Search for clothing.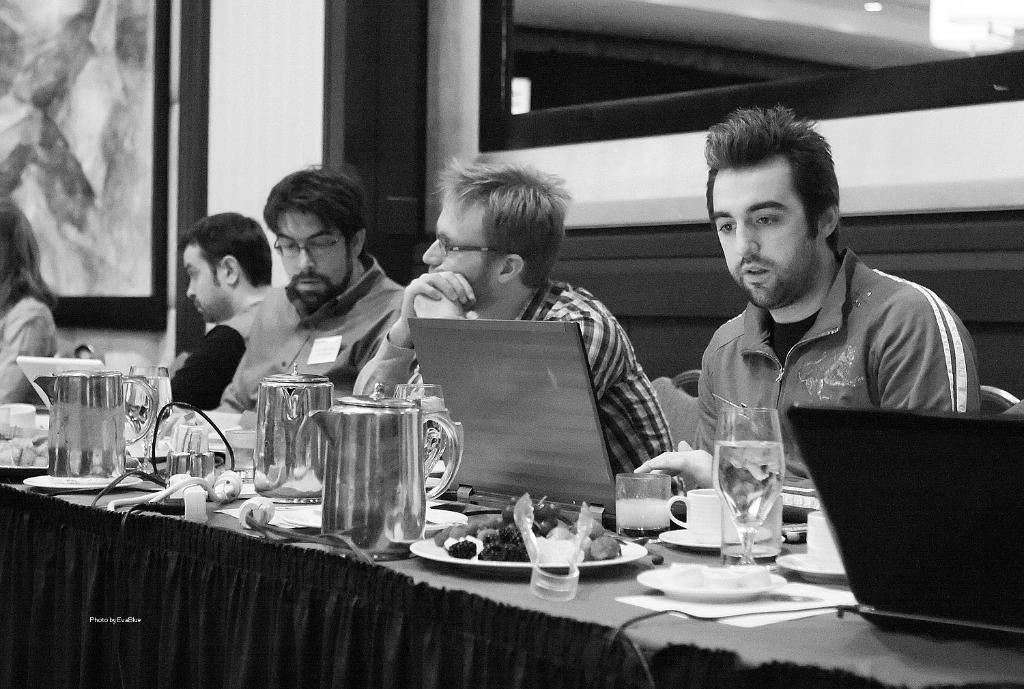
Found at left=206, top=254, right=410, bottom=458.
